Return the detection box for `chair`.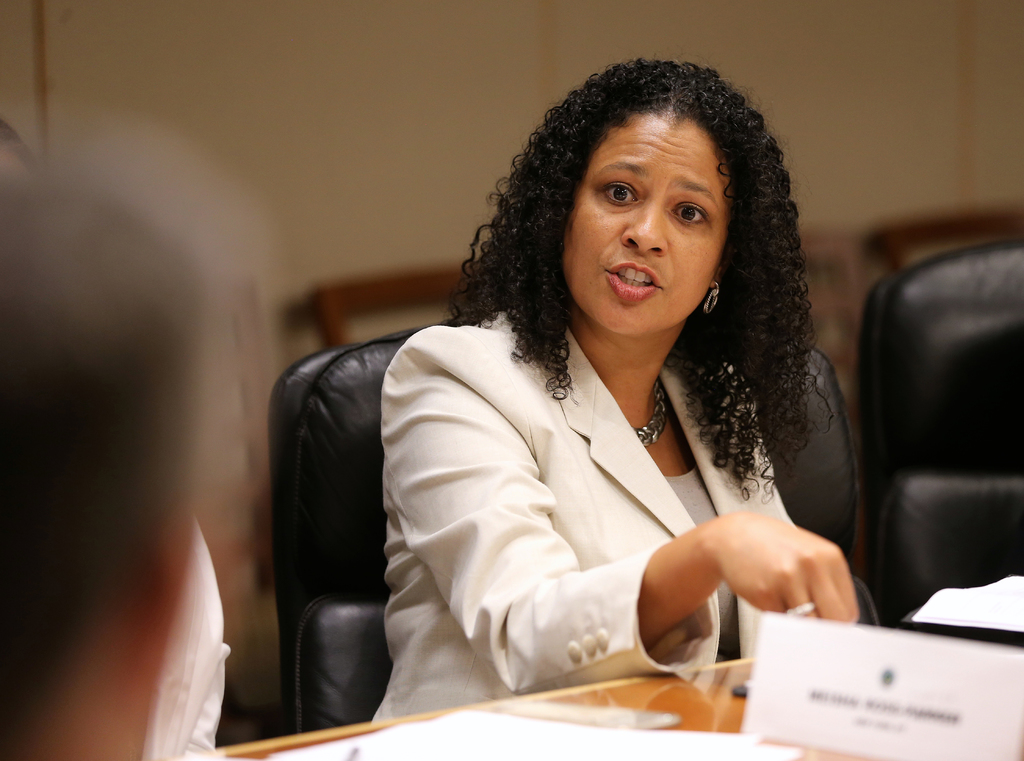
(x1=270, y1=322, x2=876, y2=737).
